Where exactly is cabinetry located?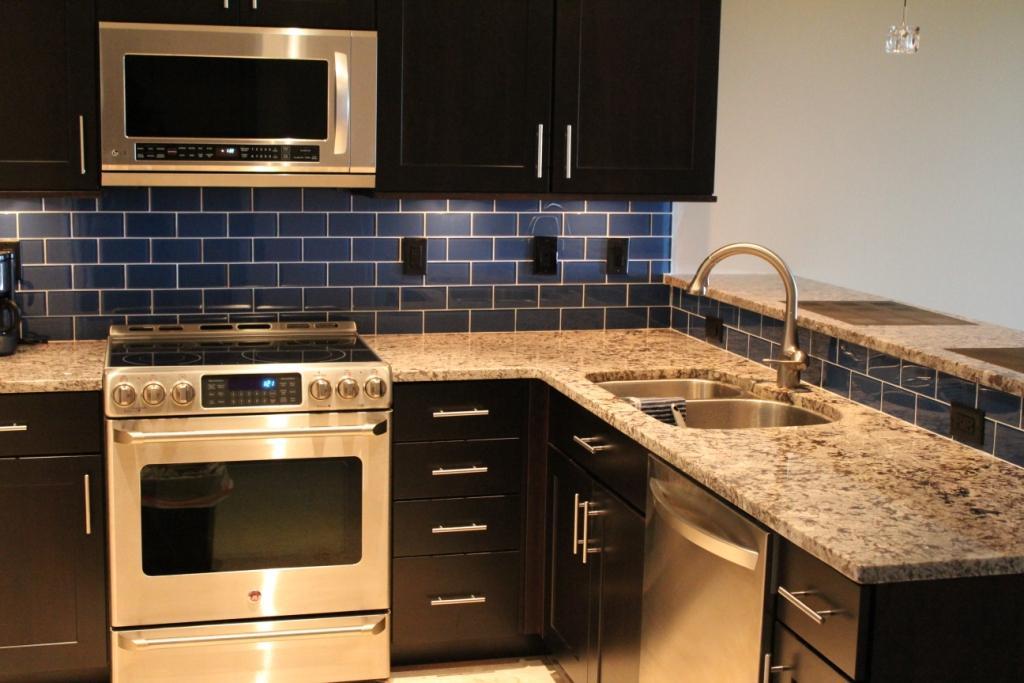
Its bounding box is box=[96, 0, 237, 24].
